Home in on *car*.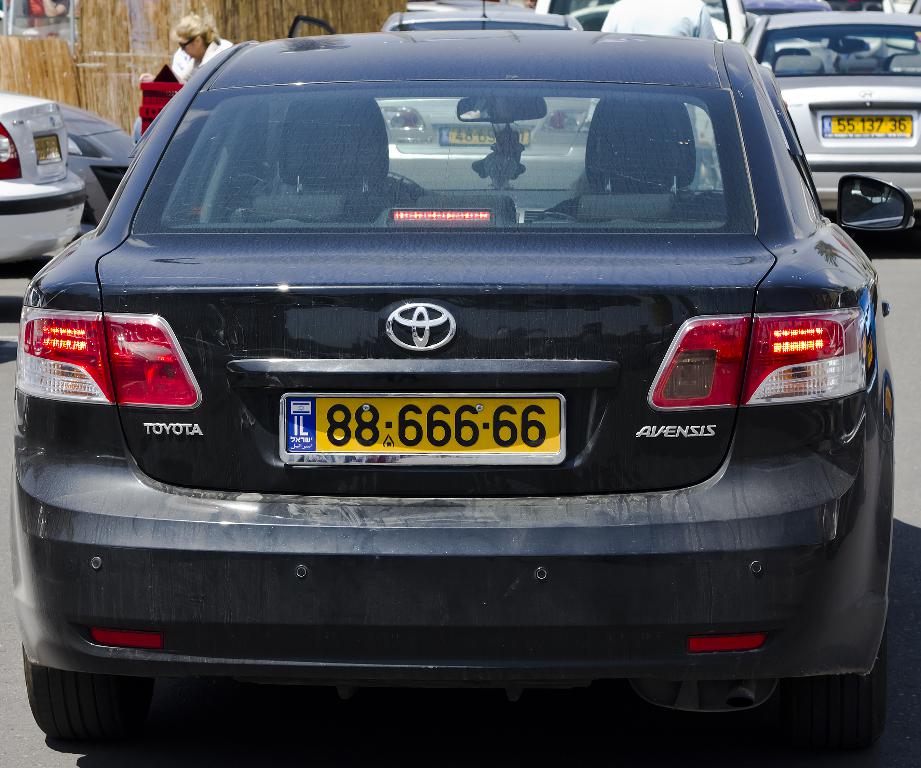
Homed in at rect(64, 108, 135, 236).
